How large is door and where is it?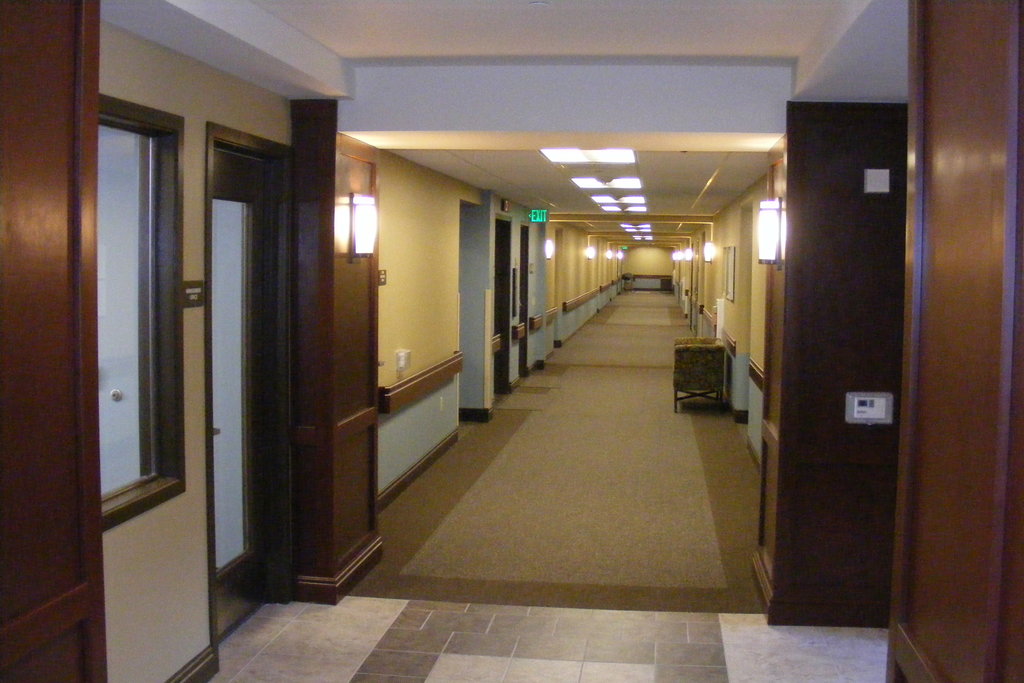
Bounding box: Rect(213, 149, 275, 611).
